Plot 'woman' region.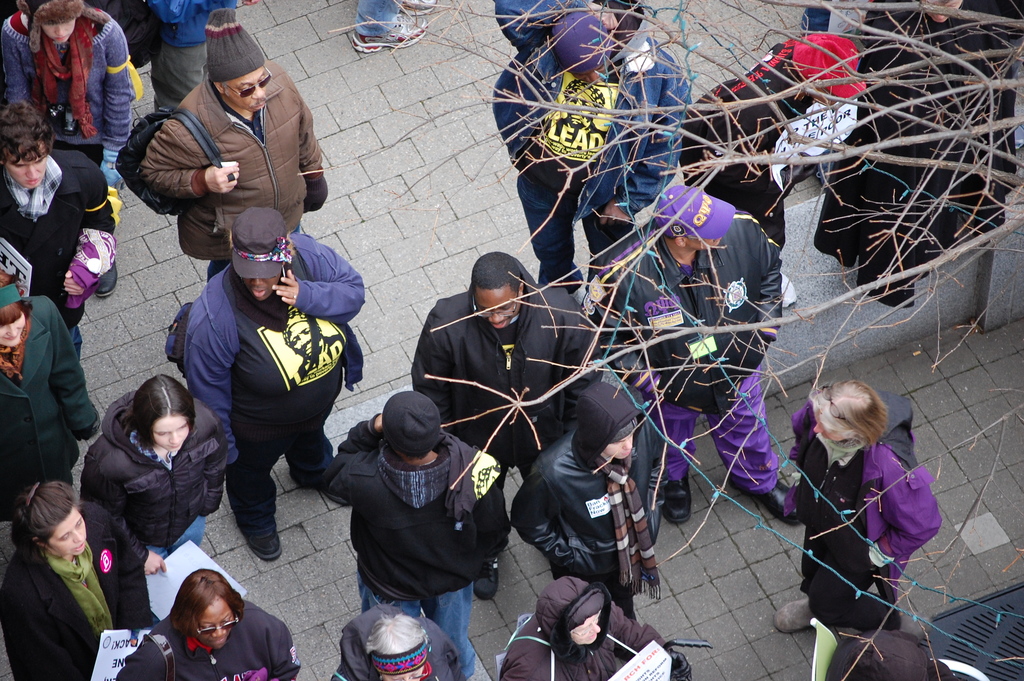
Plotted at box=[0, 0, 133, 157].
